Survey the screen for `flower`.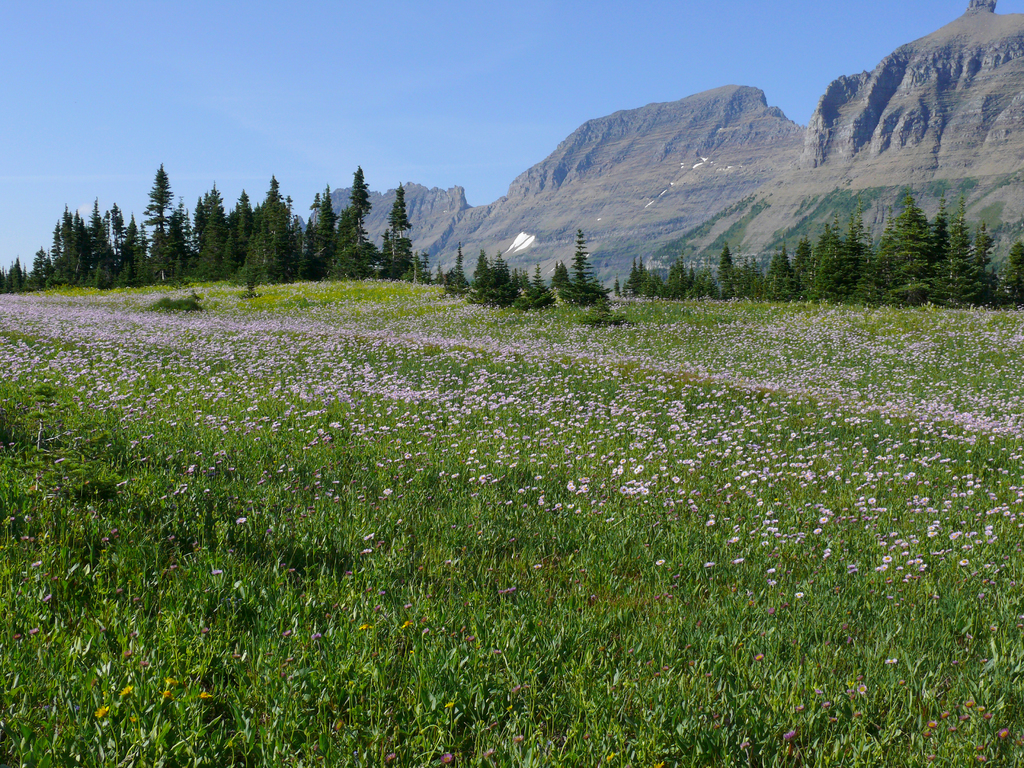
Survey found: bbox=[755, 653, 765, 664].
